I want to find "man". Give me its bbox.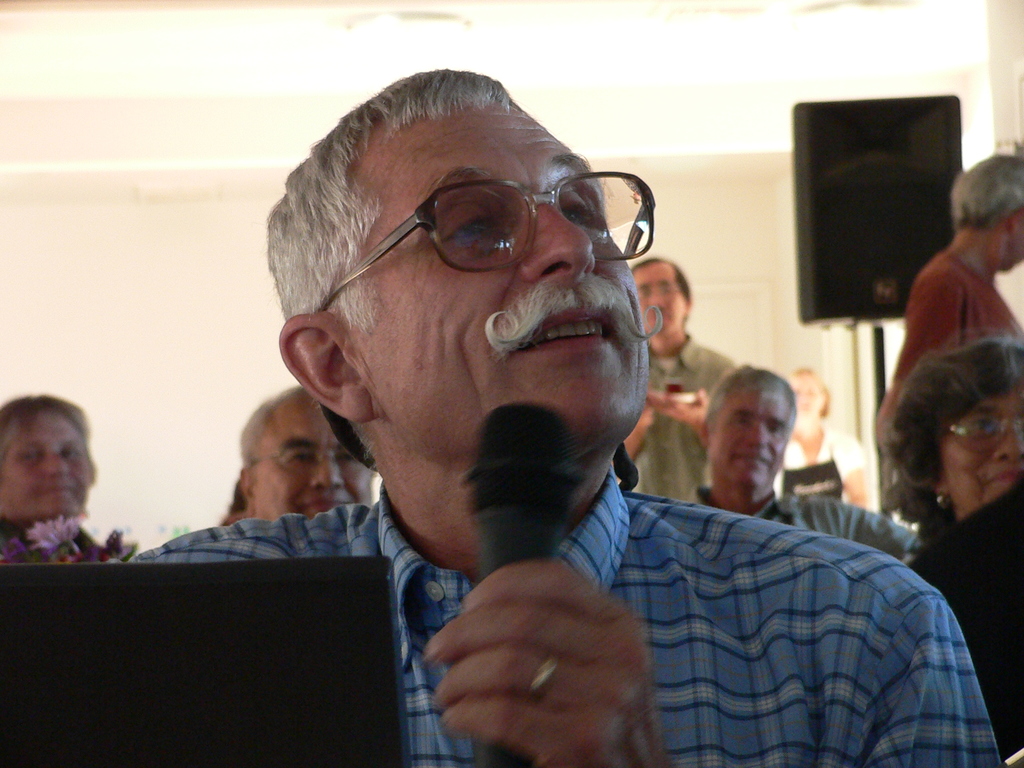
680 348 922 574.
